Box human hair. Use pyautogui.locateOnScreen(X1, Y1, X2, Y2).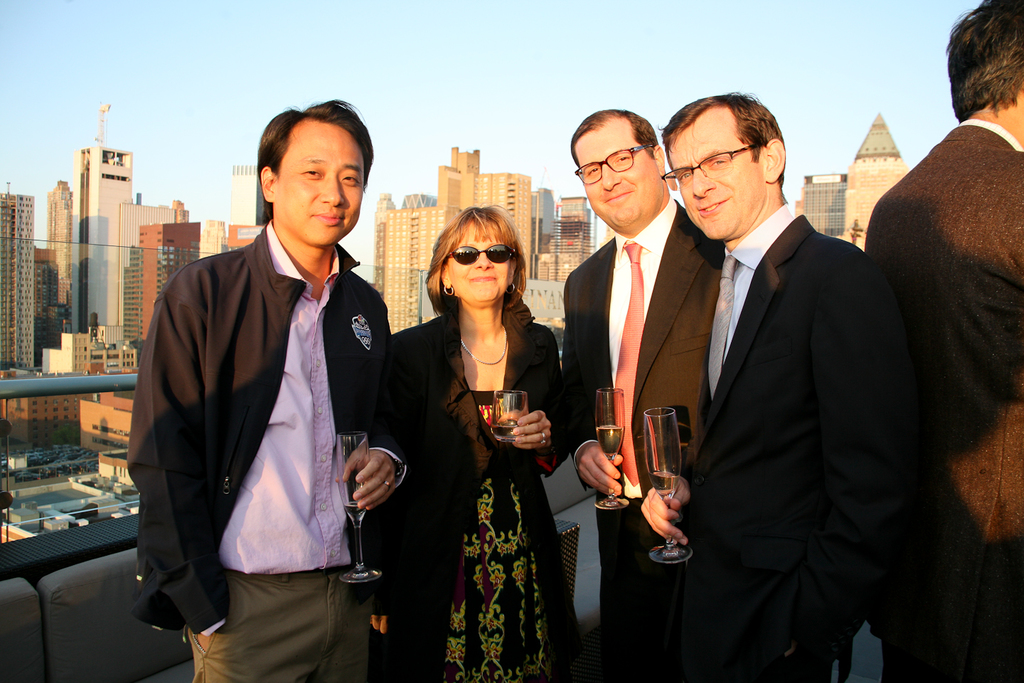
pyautogui.locateOnScreen(255, 99, 374, 226).
